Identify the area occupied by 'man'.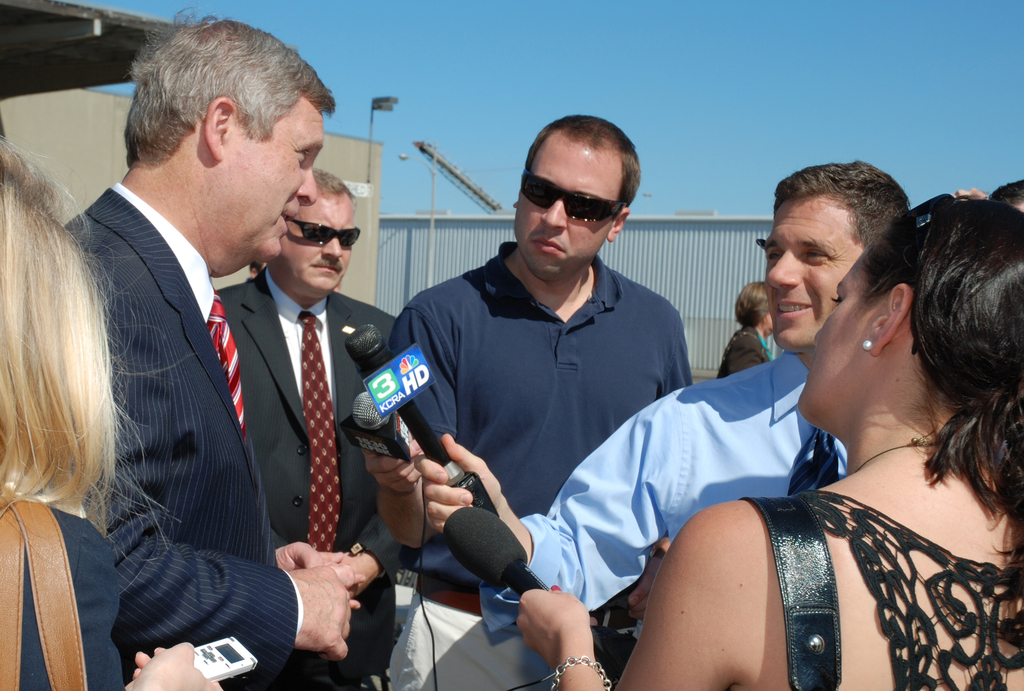
Area: left=413, top=162, right=911, bottom=690.
